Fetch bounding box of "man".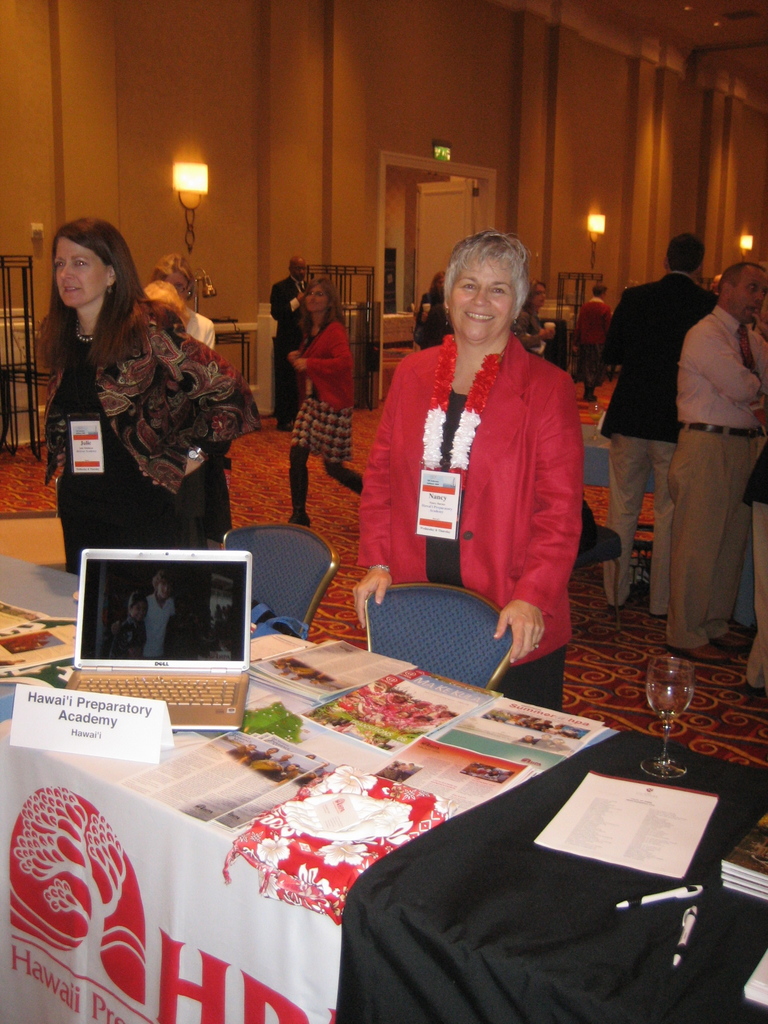
Bbox: <bbox>574, 284, 616, 401</bbox>.
